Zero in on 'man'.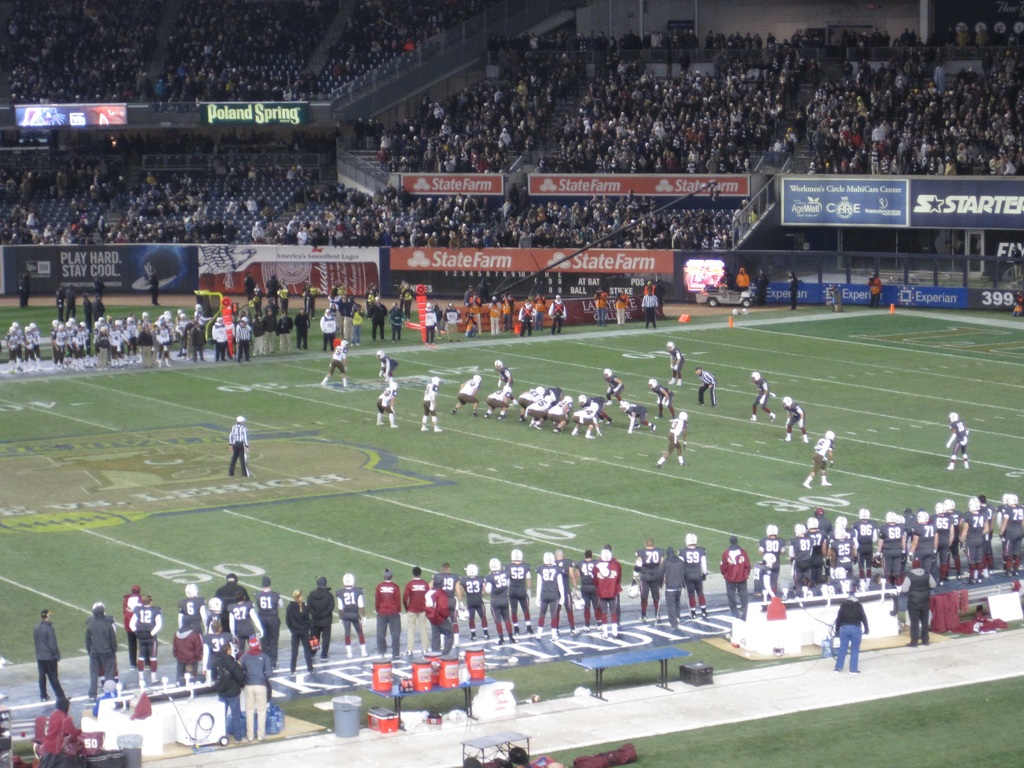
Zeroed in: 173/621/202/679.
